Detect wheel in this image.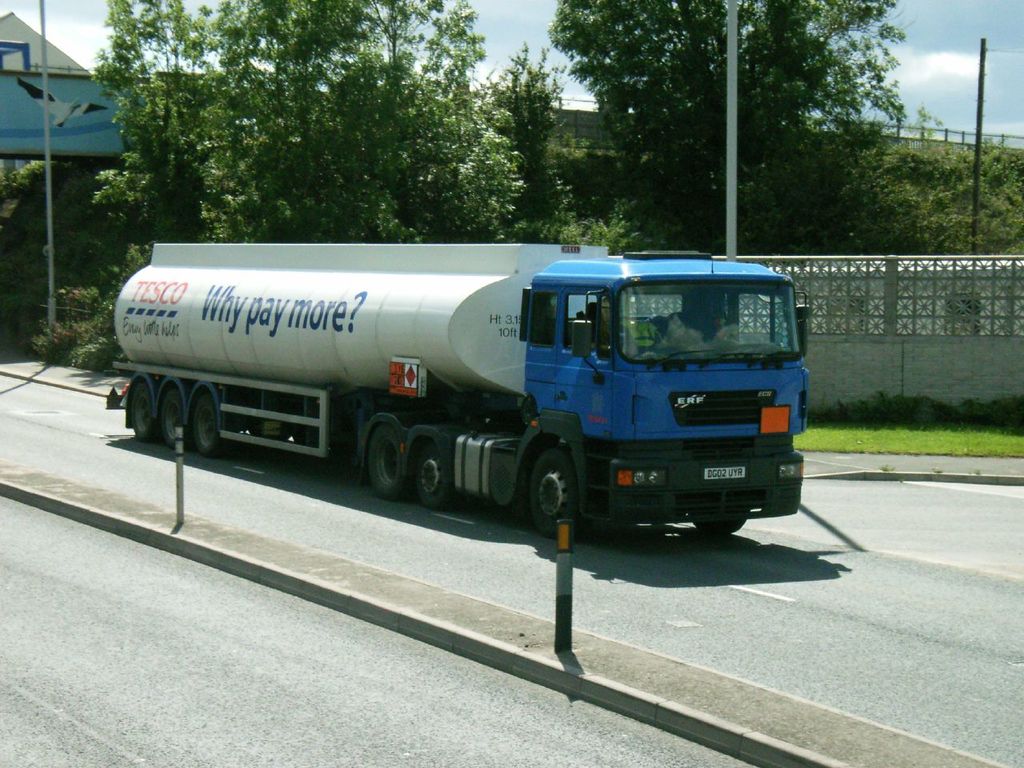
Detection: detection(692, 509, 750, 538).
